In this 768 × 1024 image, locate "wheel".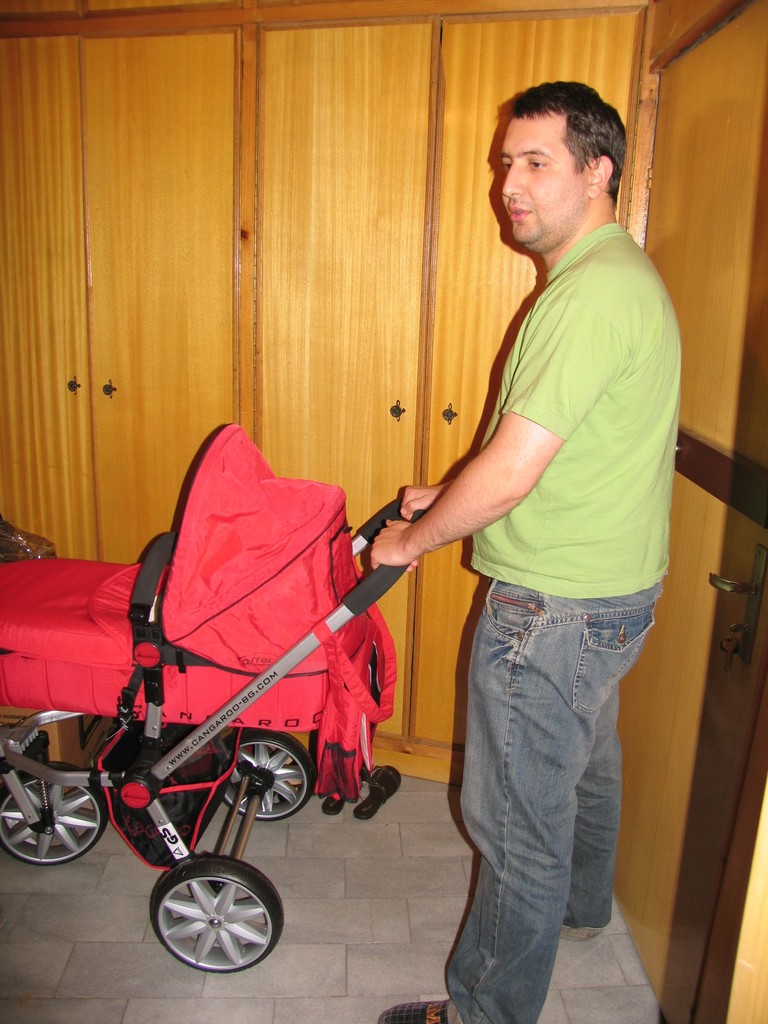
Bounding box: bbox=(1, 773, 97, 872).
